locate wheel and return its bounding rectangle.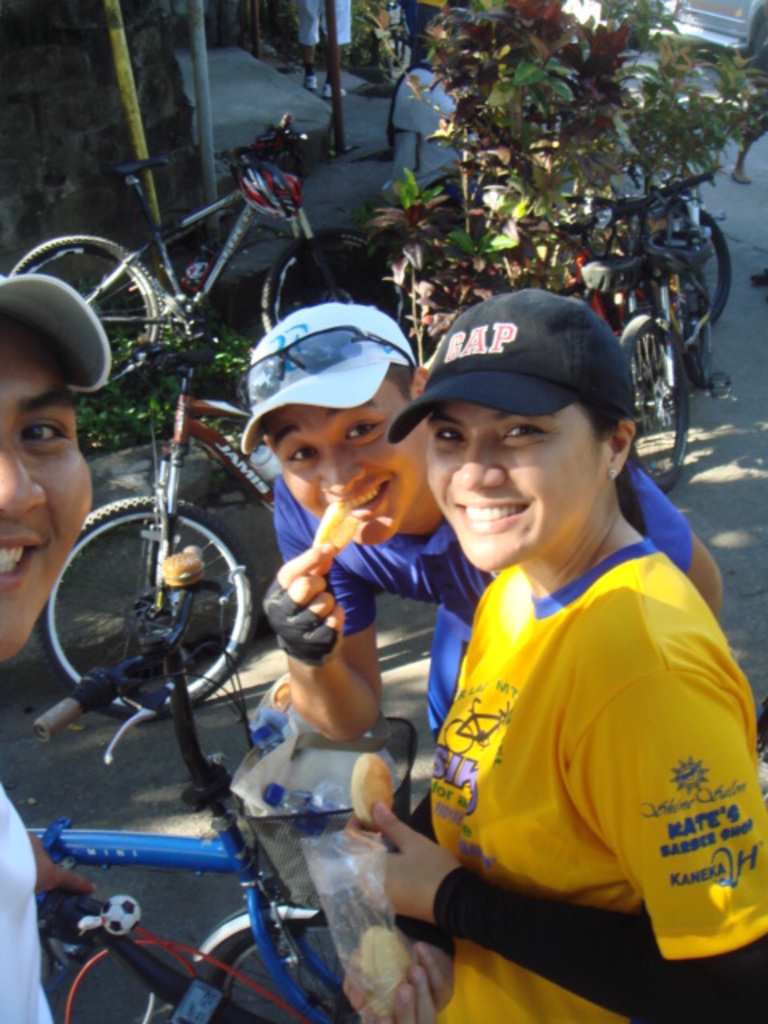
<box>683,262,714,386</box>.
